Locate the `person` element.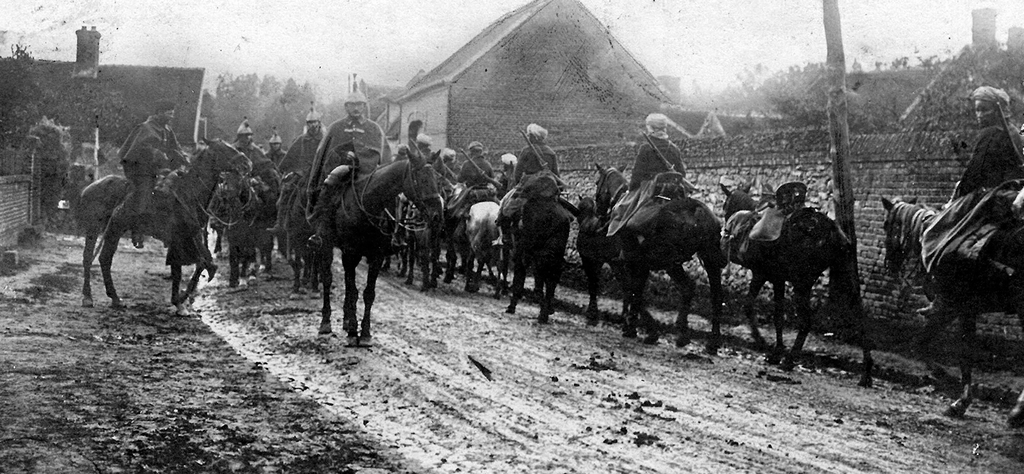
Element bbox: bbox=(920, 85, 1023, 275).
